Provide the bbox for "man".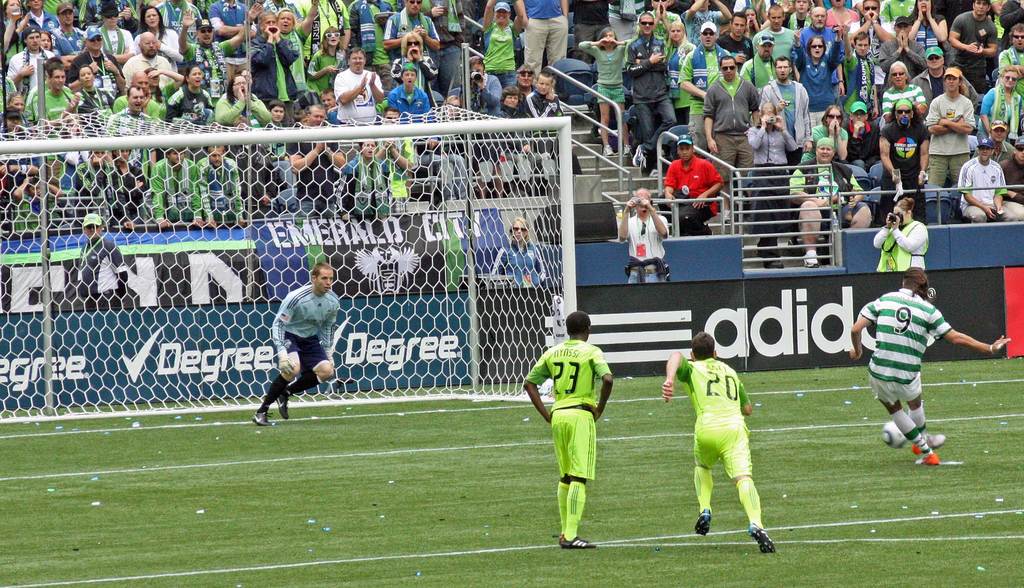
pyautogui.locateOnScreen(27, 64, 83, 157).
